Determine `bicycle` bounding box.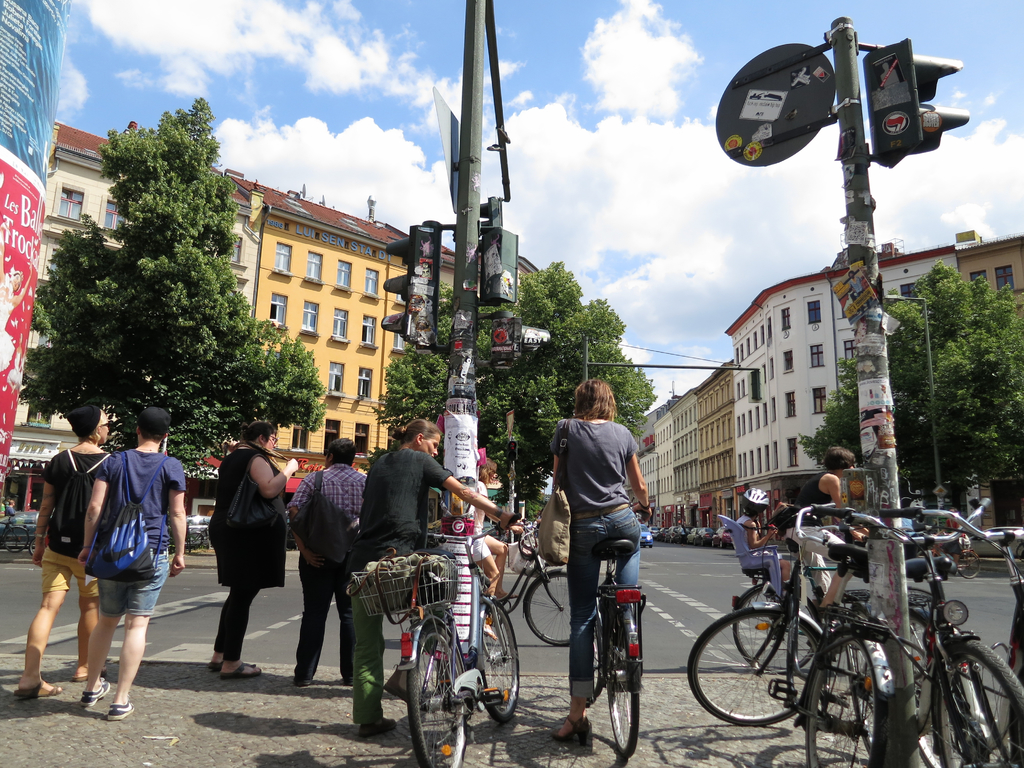
Determined: <bbox>847, 493, 1023, 767</bbox>.
